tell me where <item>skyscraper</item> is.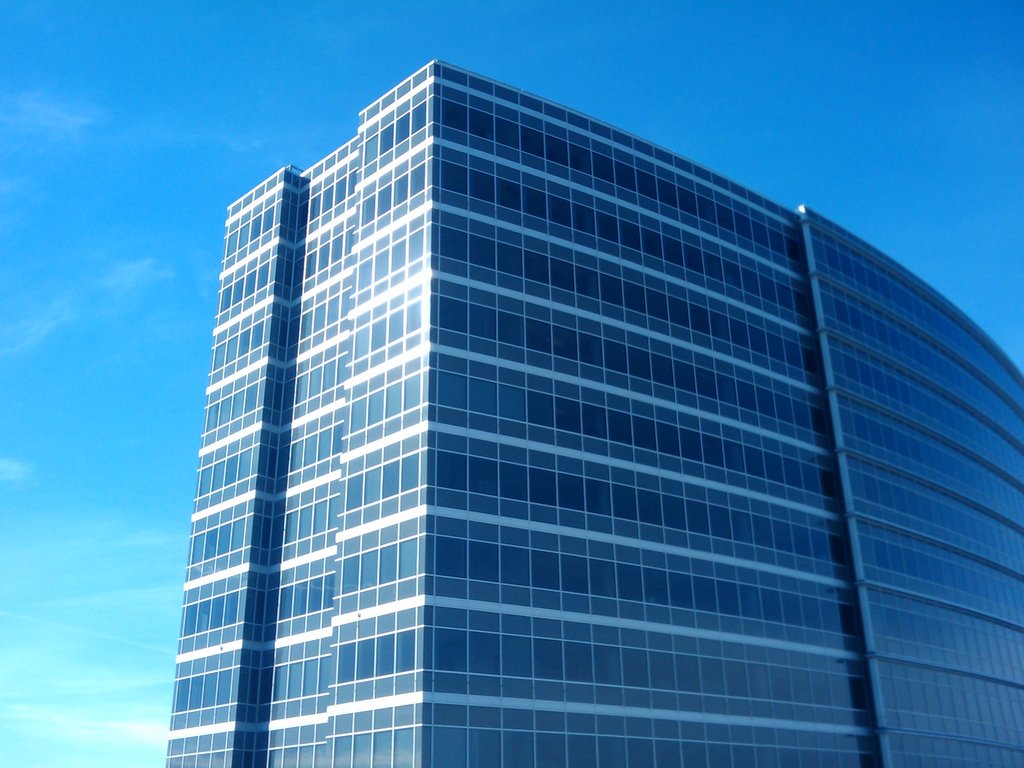
<item>skyscraper</item> is at 133/44/1011/767.
